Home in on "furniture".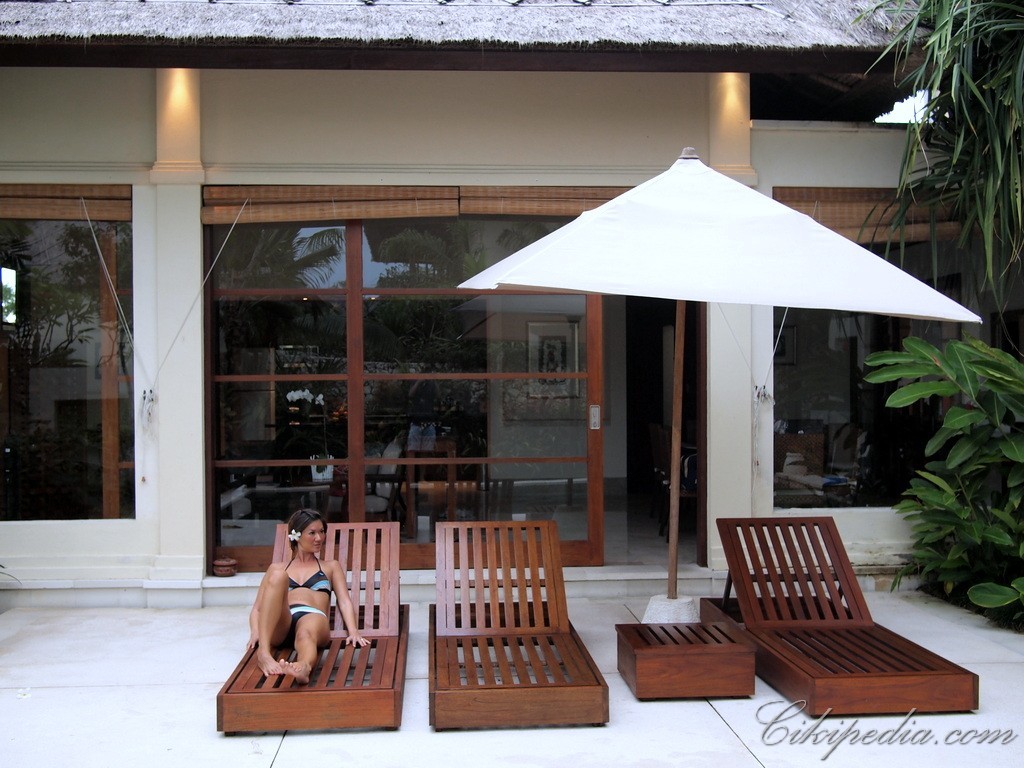
Homed in at bbox=[700, 518, 979, 717].
